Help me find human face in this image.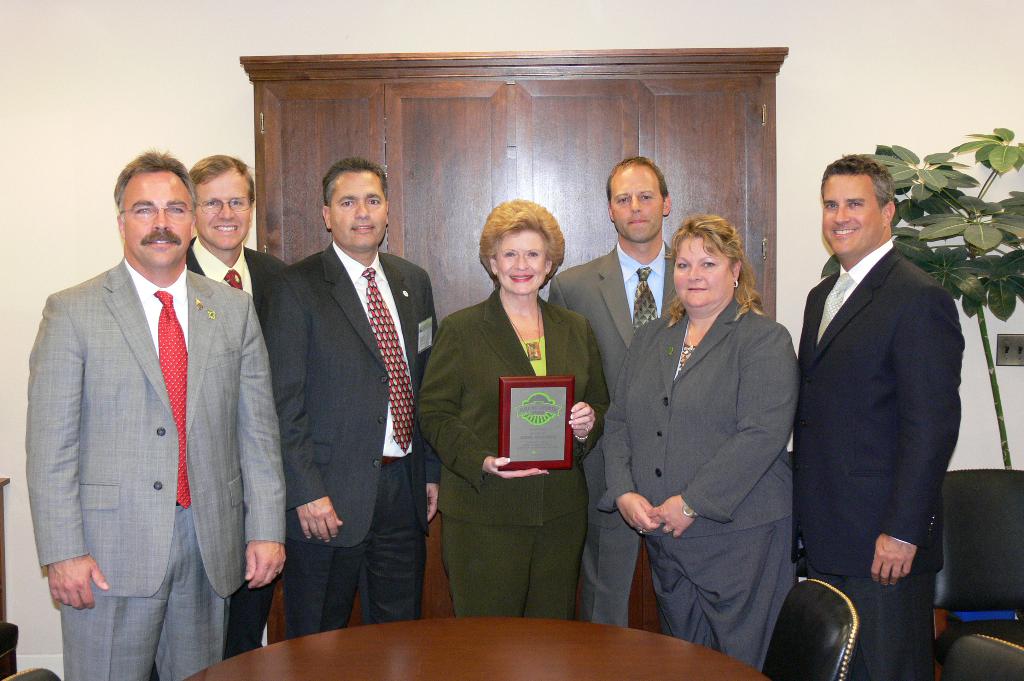
Found it: box(331, 170, 388, 252).
